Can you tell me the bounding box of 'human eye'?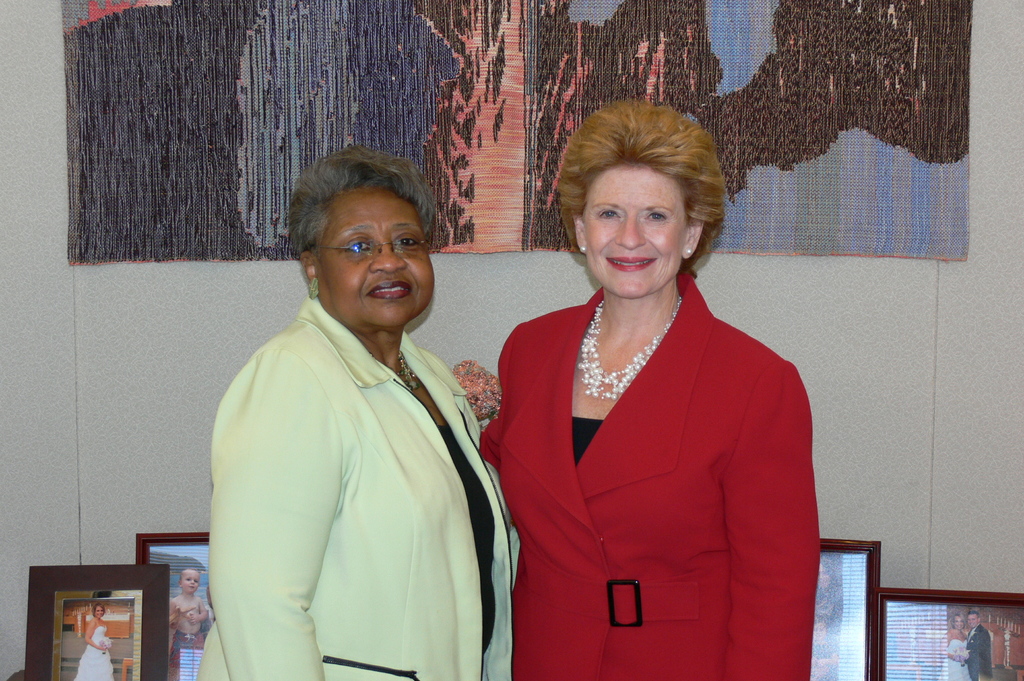
box(644, 207, 668, 227).
